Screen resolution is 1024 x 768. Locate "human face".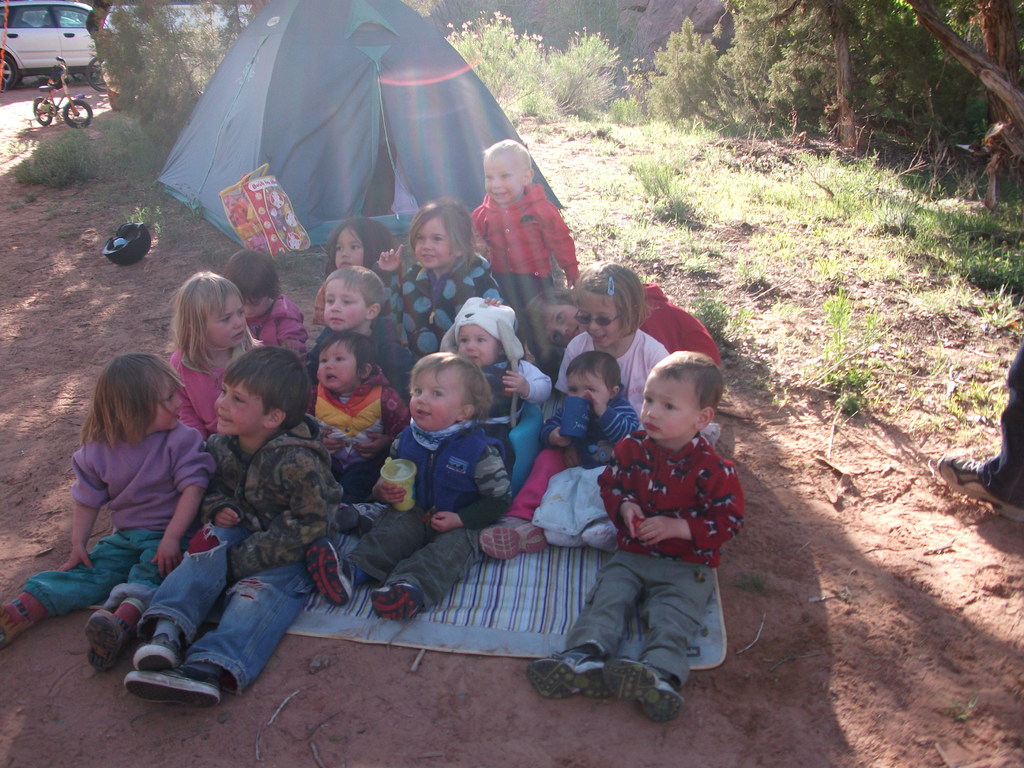
[486, 154, 523, 202].
